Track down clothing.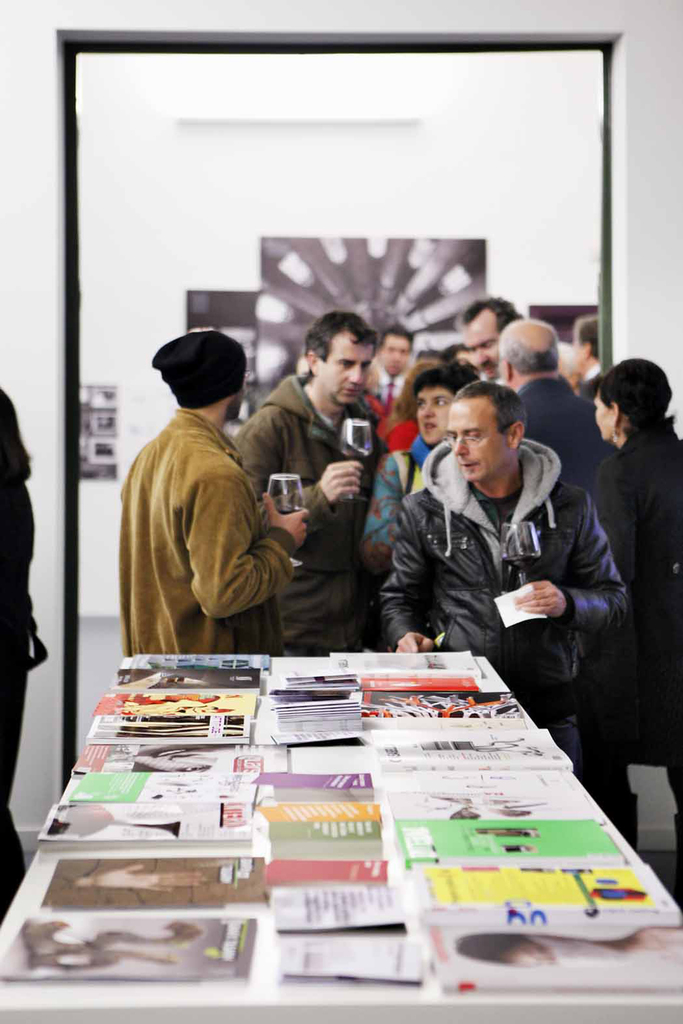
Tracked to x1=493, y1=372, x2=641, y2=495.
